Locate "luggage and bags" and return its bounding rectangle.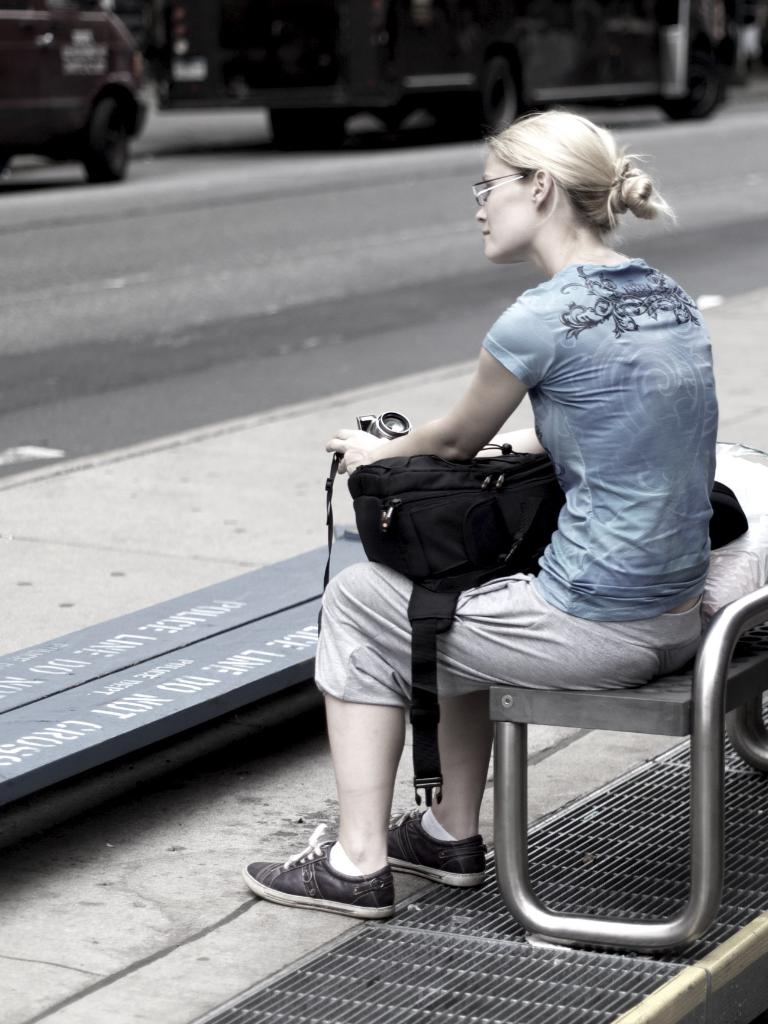
locate(342, 438, 558, 799).
